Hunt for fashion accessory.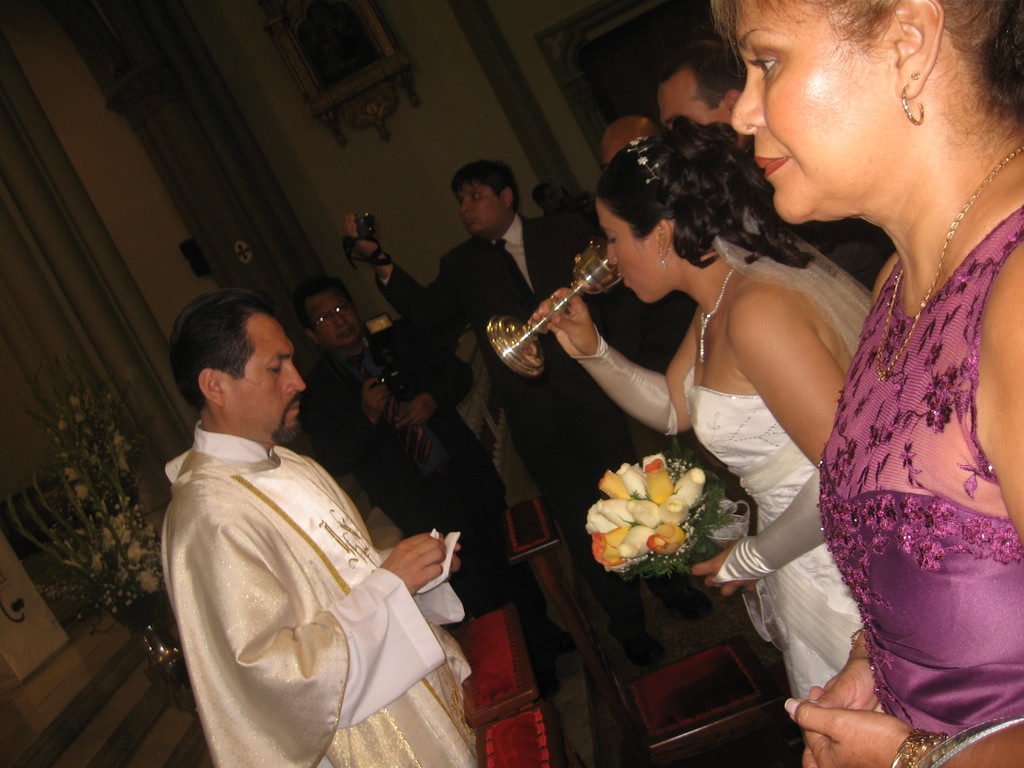
Hunted down at <bbox>900, 84, 925, 127</bbox>.
